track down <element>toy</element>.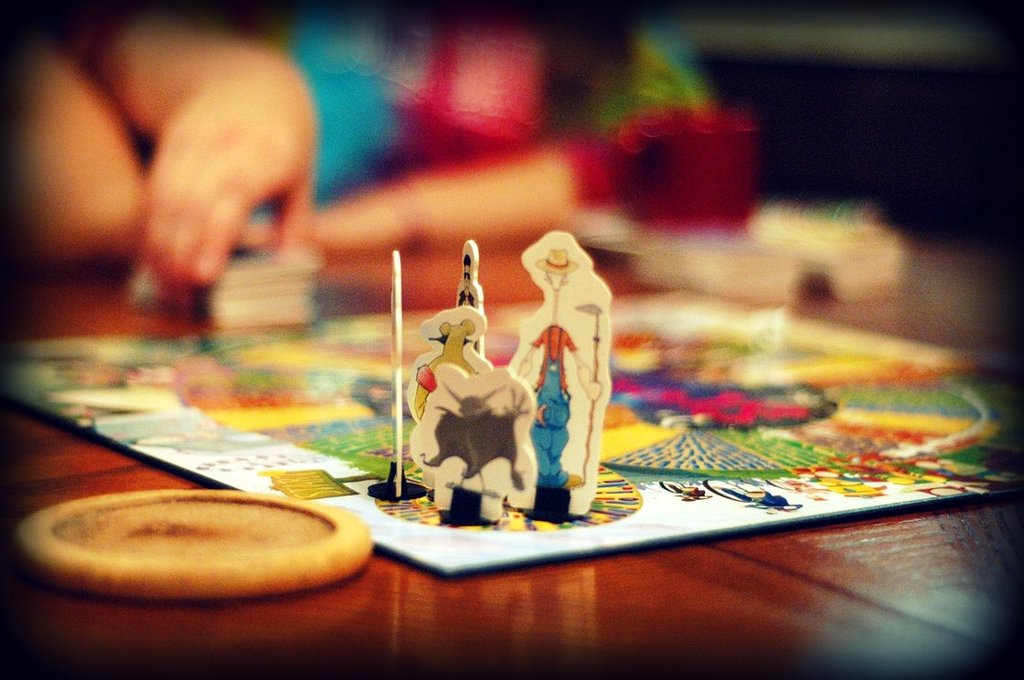
Tracked to {"x1": 415, "y1": 377, "x2": 530, "y2": 494}.
